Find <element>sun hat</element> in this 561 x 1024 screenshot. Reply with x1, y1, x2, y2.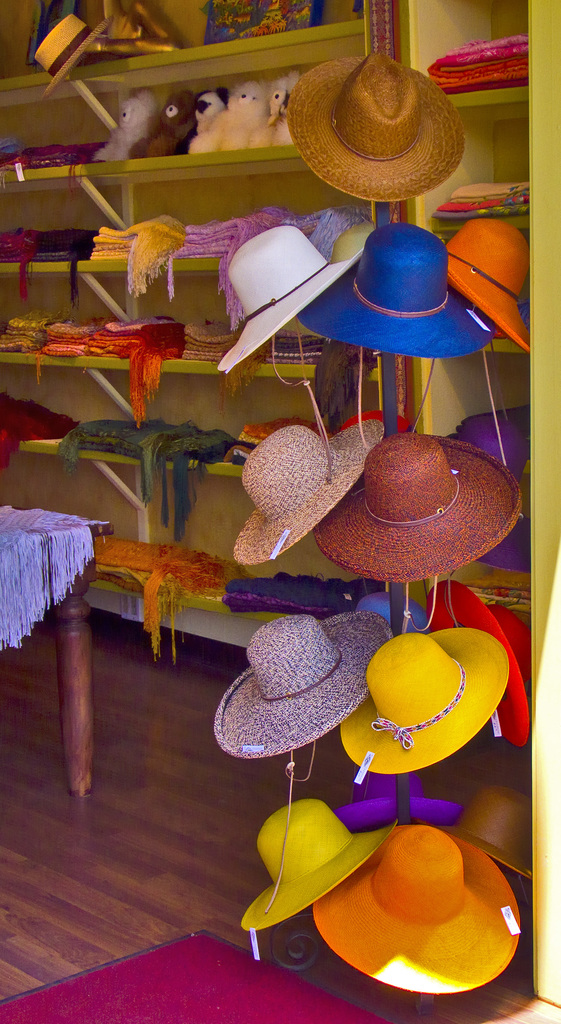
218, 616, 394, 917.
